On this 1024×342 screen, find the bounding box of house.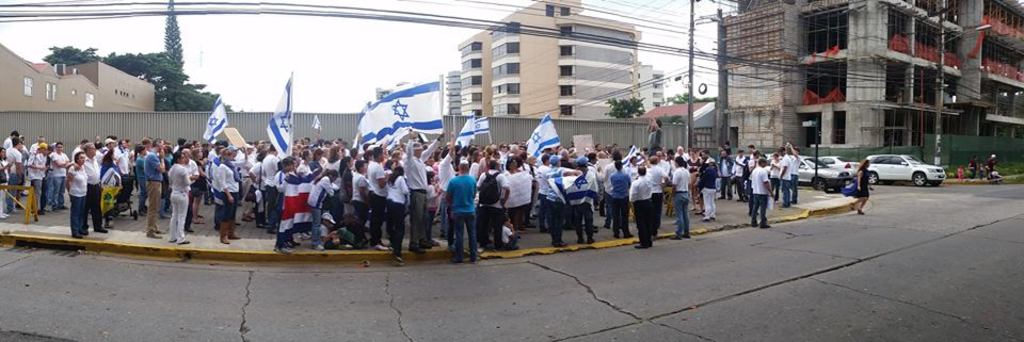
Bounding box: {"x1": 0, "y1": 43, "x2": 158, "y2": 113}.
